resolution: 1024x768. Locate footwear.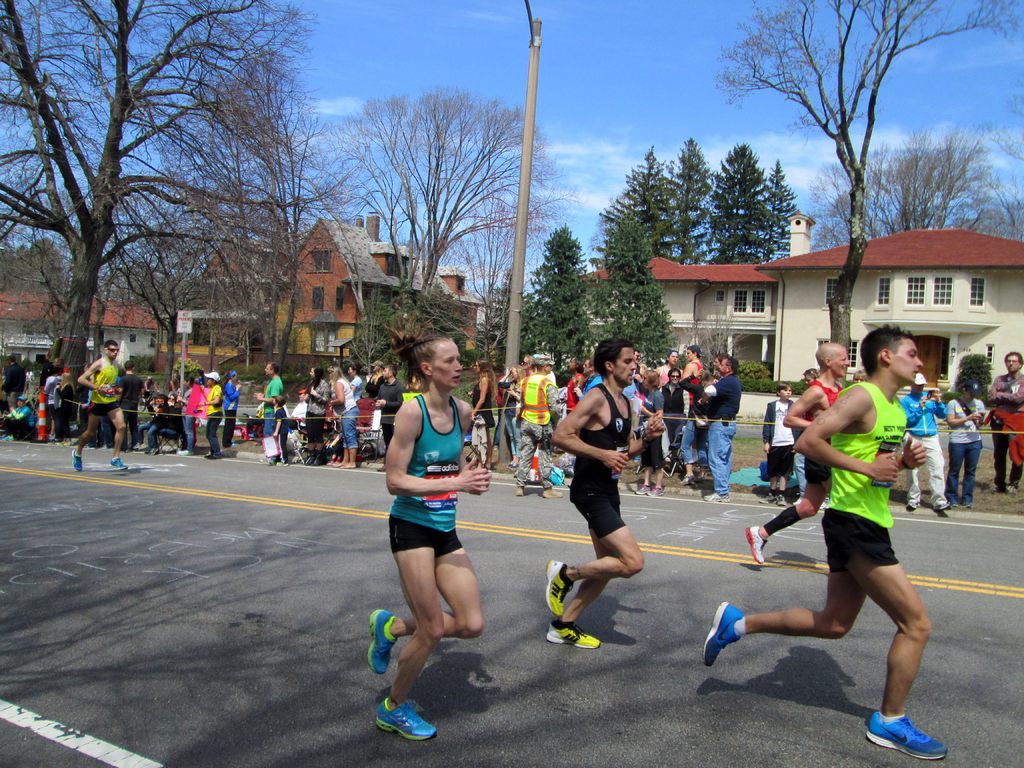
region(513, 486, 524, 496).
